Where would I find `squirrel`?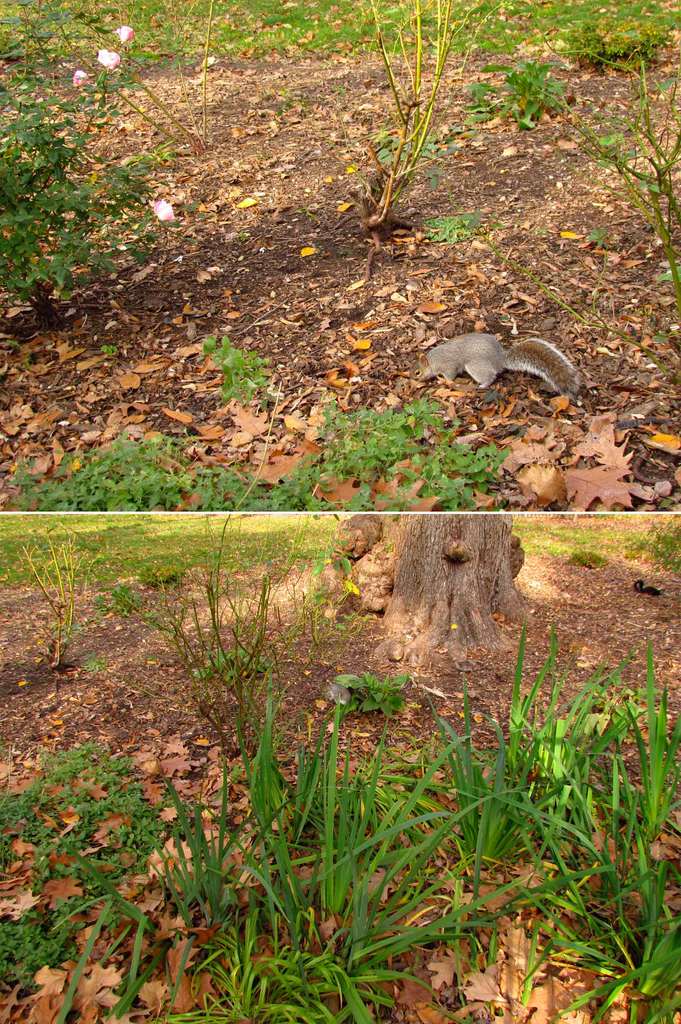
At [409, 333, 582, 393].
